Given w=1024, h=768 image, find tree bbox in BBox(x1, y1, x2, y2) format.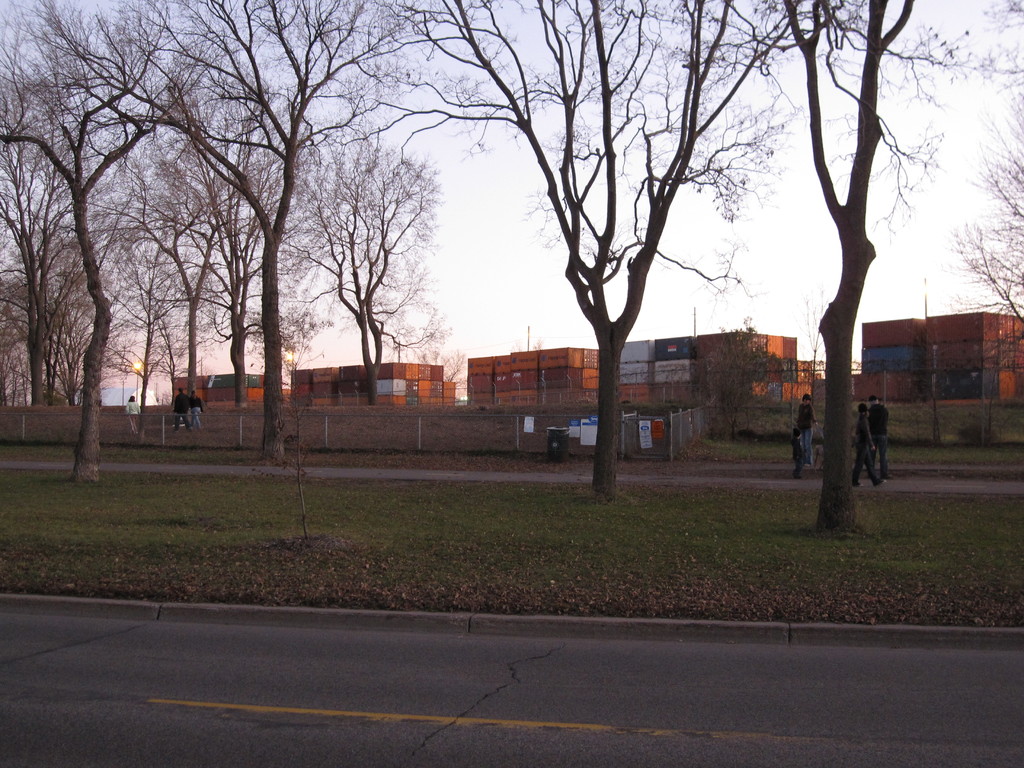
BBox(334, 0, 784, 500).
